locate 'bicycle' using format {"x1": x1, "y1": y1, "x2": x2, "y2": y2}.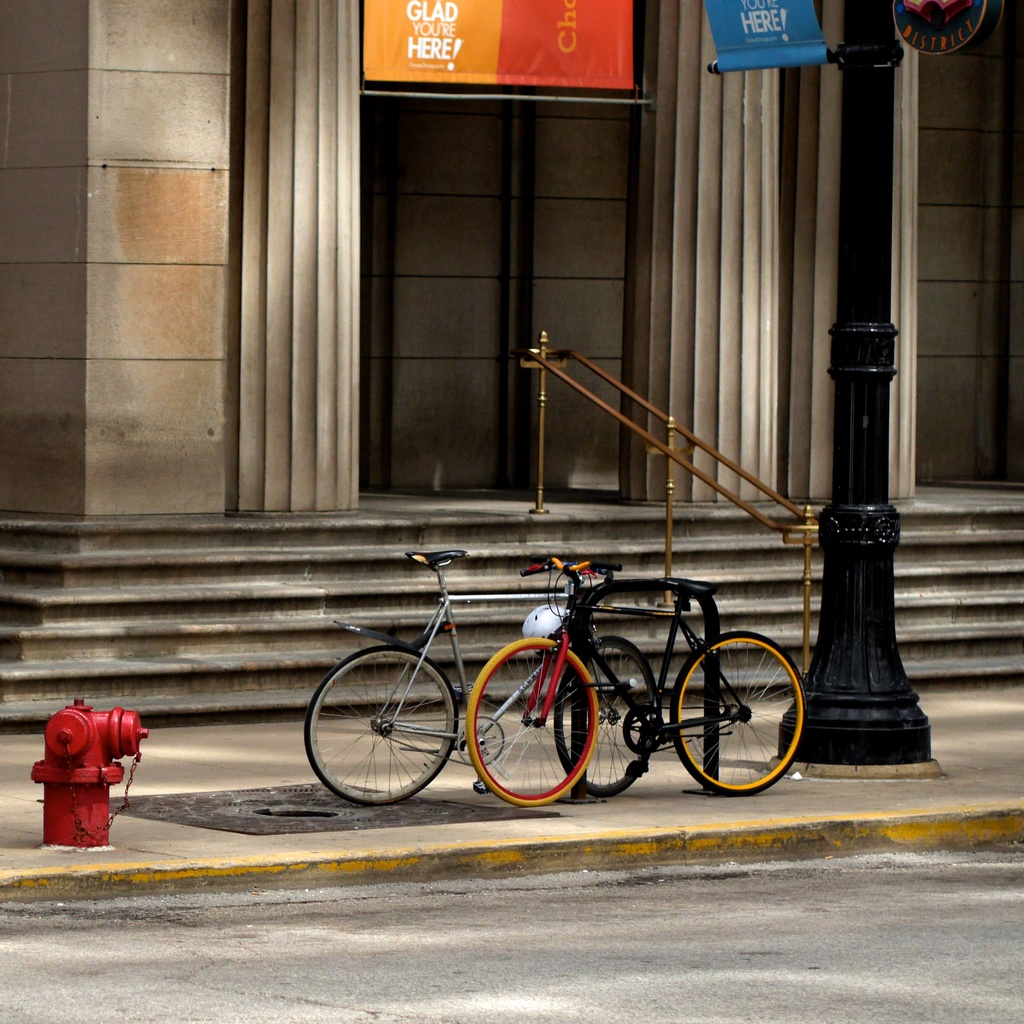
{"x1": 302, "y1": 548, "x2": 655, "y2": 809}.
